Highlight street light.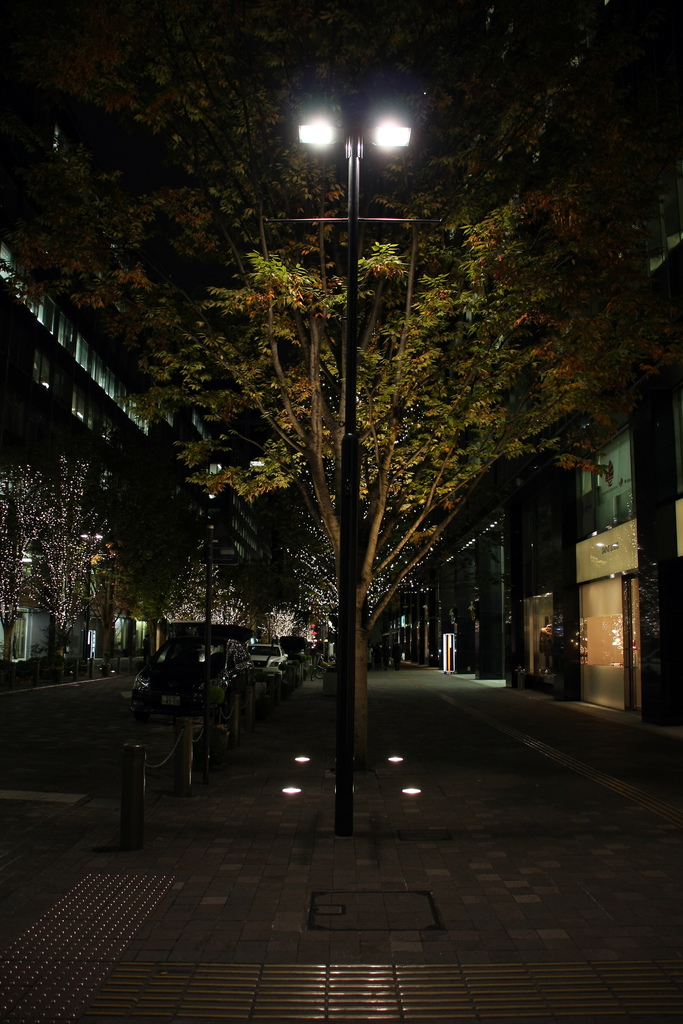
Highlighted region: BBox(303, 74, 420, 836).
